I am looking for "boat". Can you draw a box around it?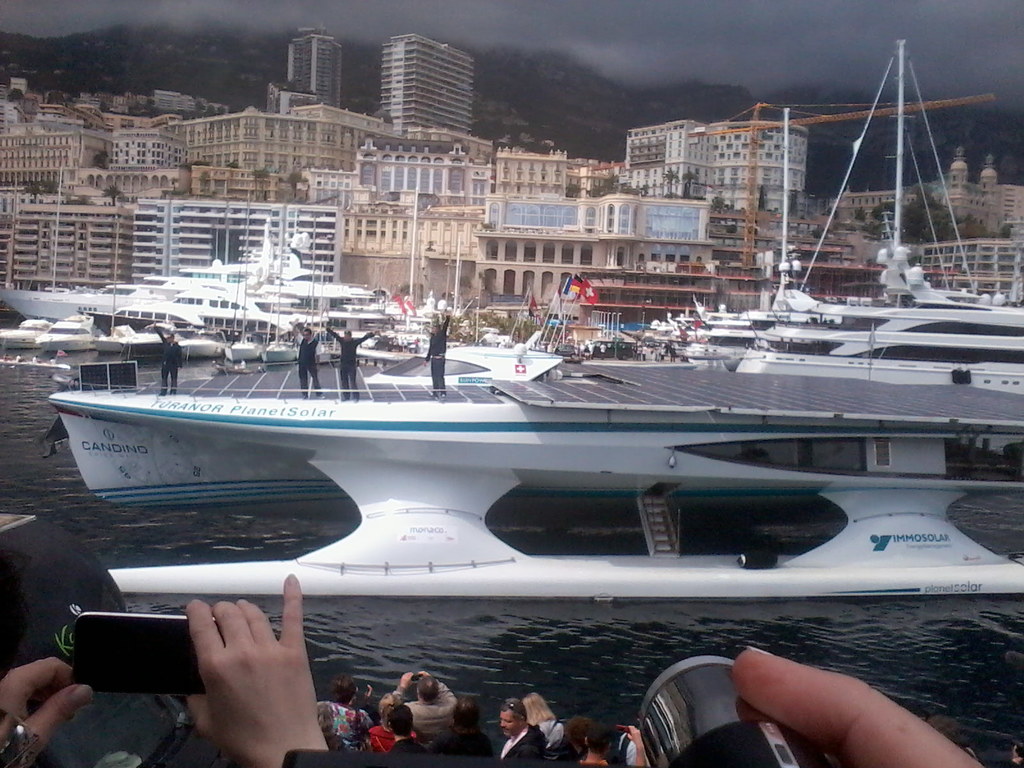
Sure, the bounding box is crop(730, 51, 1023, 400).
